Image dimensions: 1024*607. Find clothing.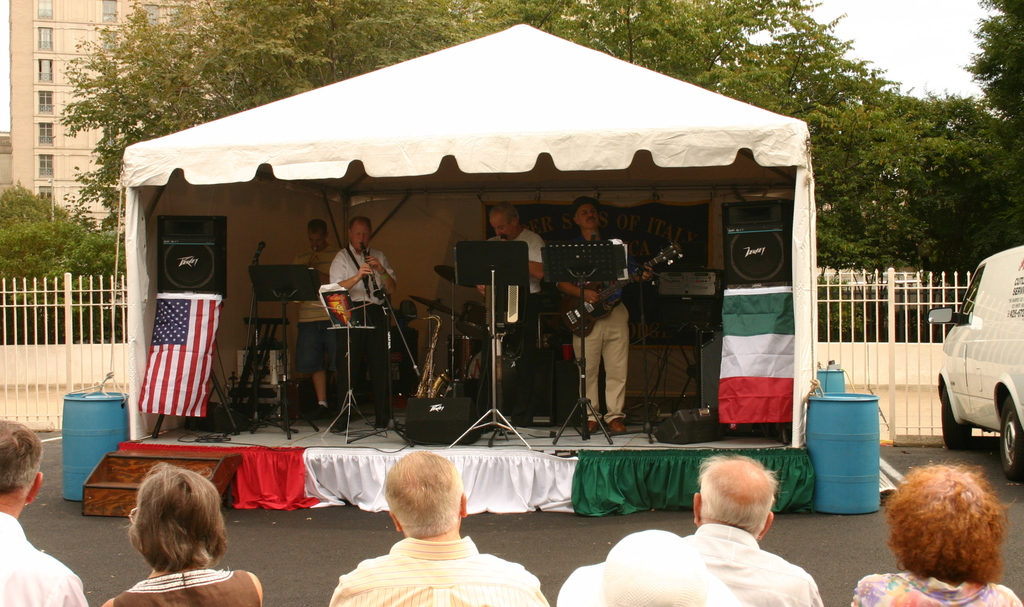
rect(336, 236, 402, 350).
